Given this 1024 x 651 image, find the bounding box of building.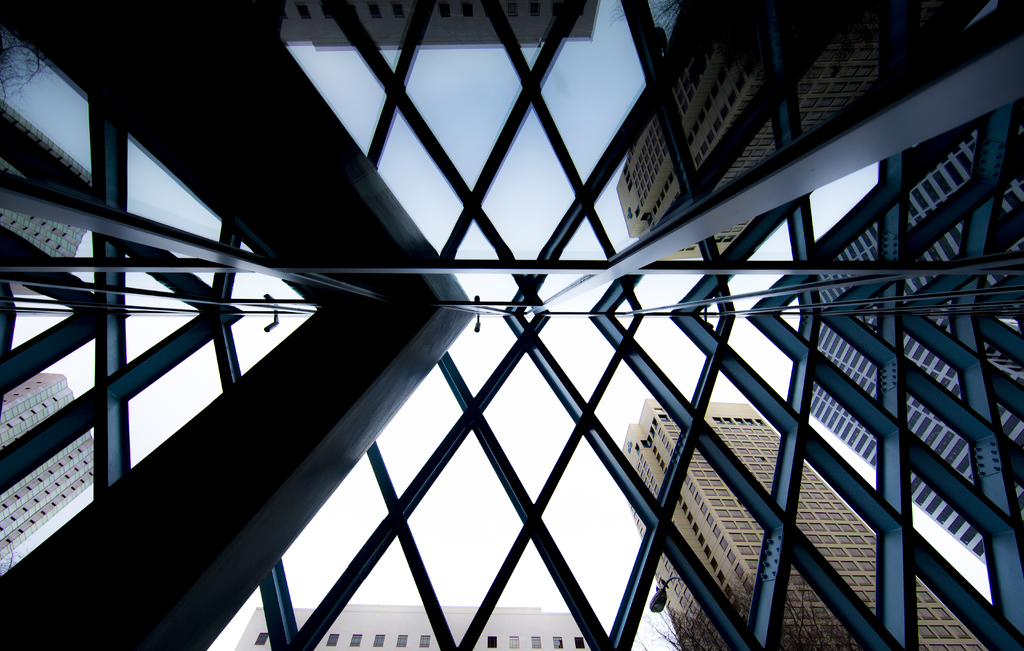
0 92 107 276.
